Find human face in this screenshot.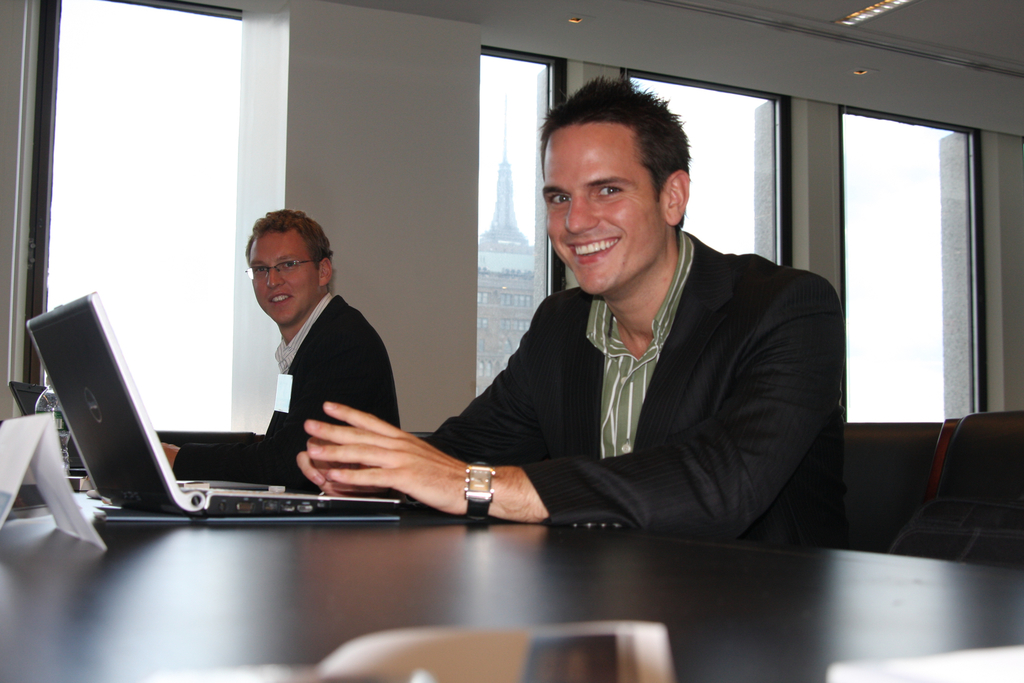
The bounding box for human face is x1=537 y1=120 x2=668 y2=295.
